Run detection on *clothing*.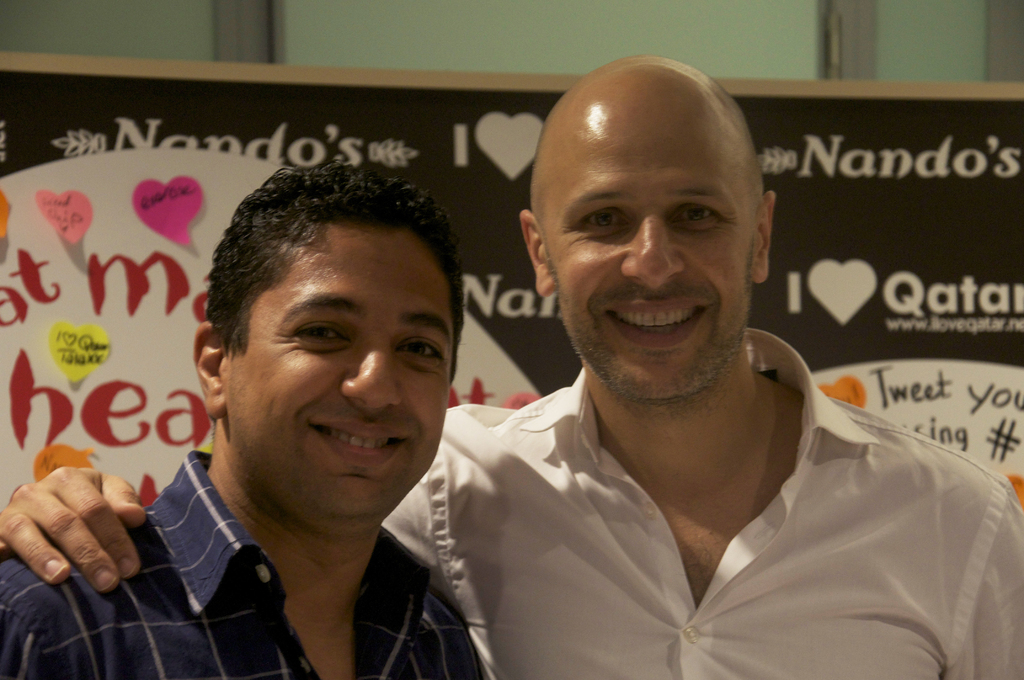
Result: locate(0, 448, 481, 679).
